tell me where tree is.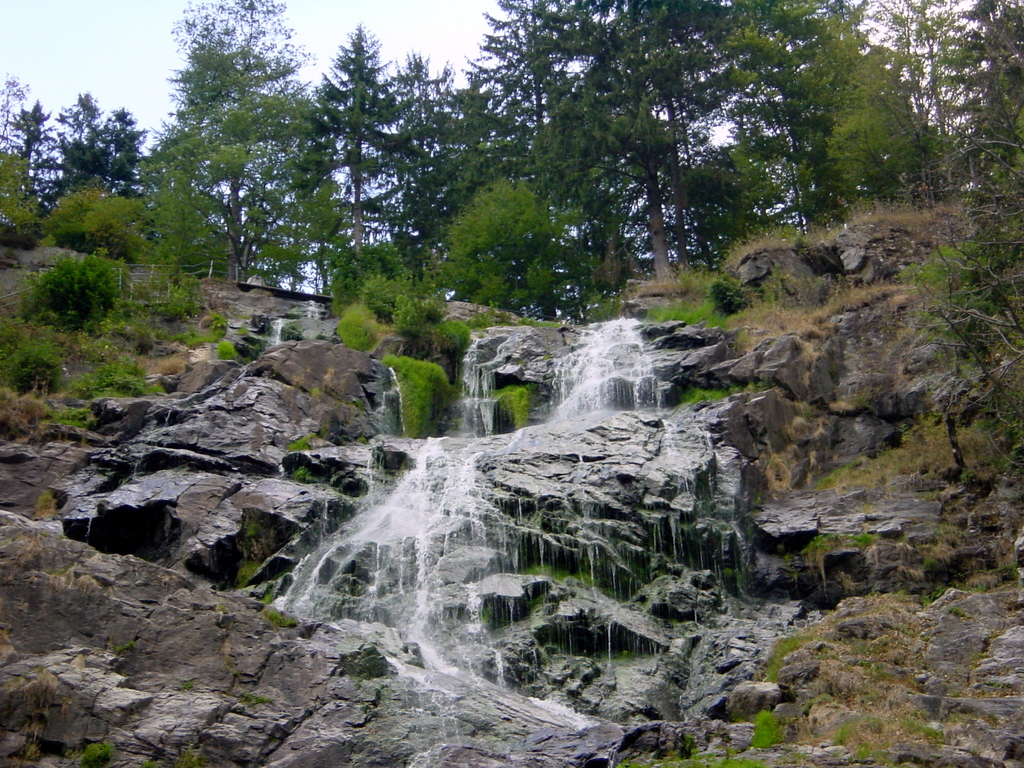
tree is at 16, 93, 58, 221.
